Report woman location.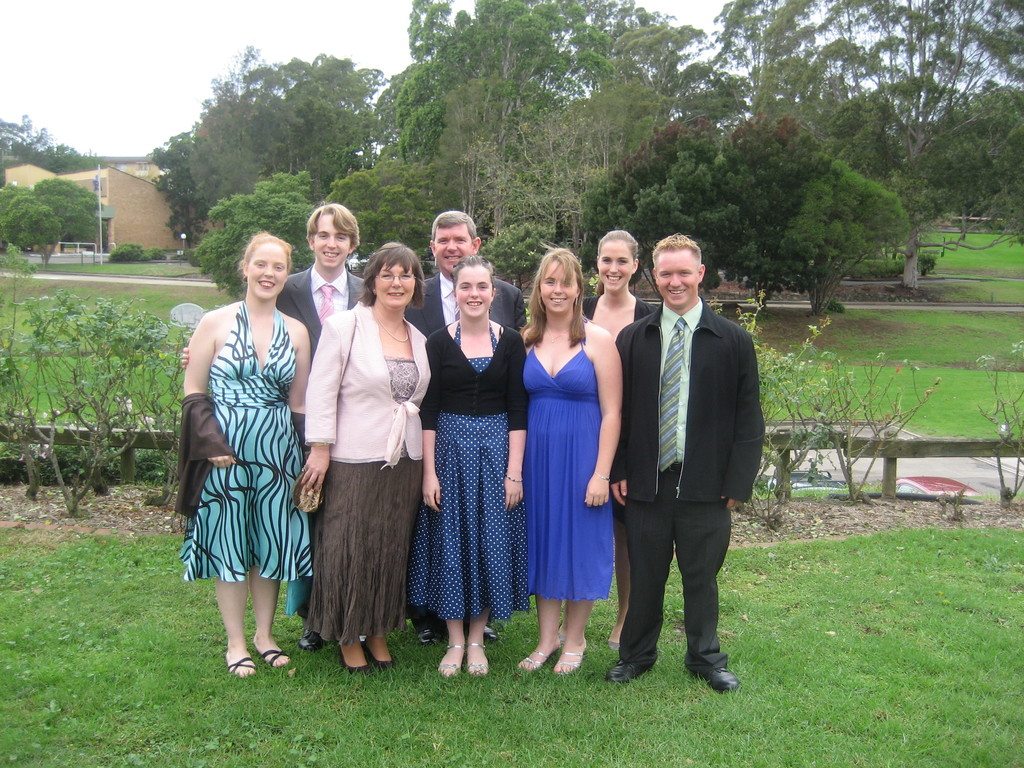
Report: [181, 217, 306, 664].
